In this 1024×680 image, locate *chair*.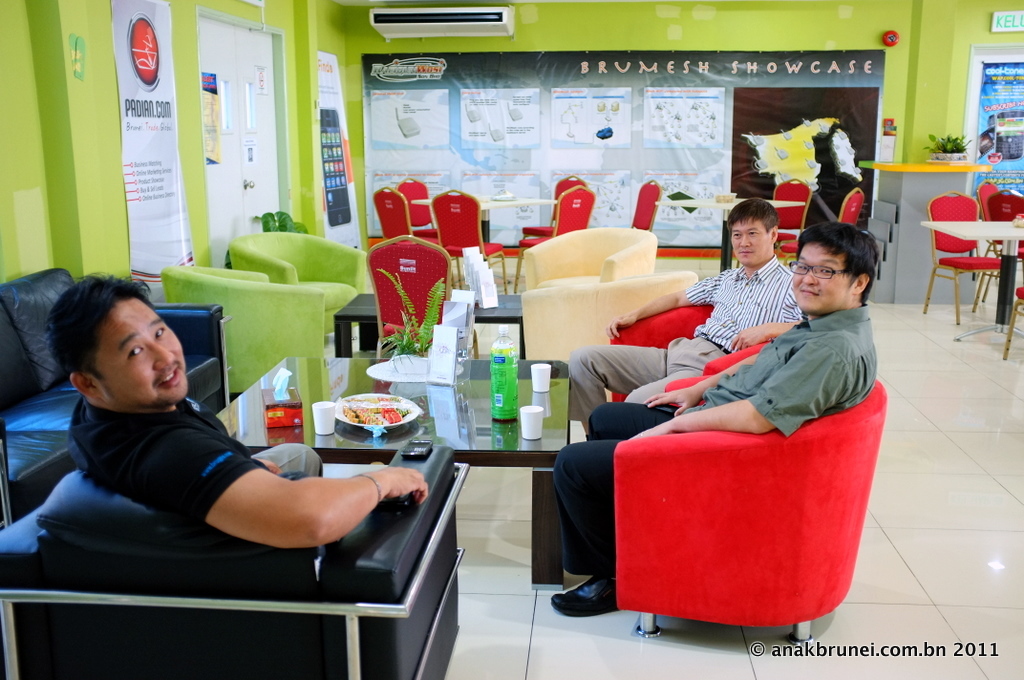
Bounding box: [left=1004, top=285, right=1023, bottom=358].
